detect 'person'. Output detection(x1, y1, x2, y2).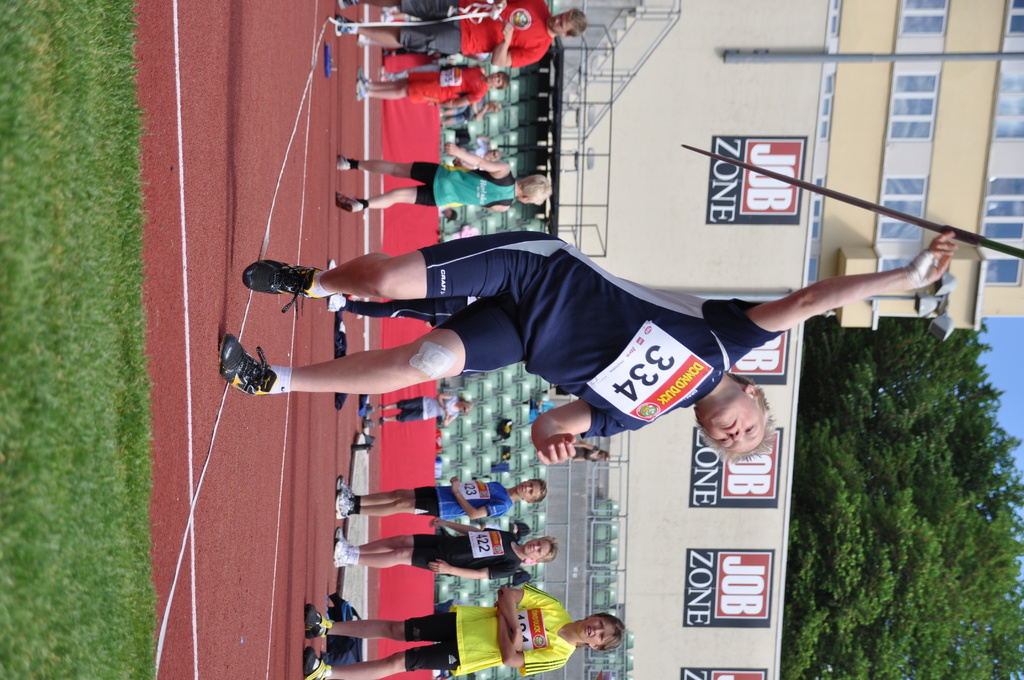
detection(209, 226, 952, 469).
